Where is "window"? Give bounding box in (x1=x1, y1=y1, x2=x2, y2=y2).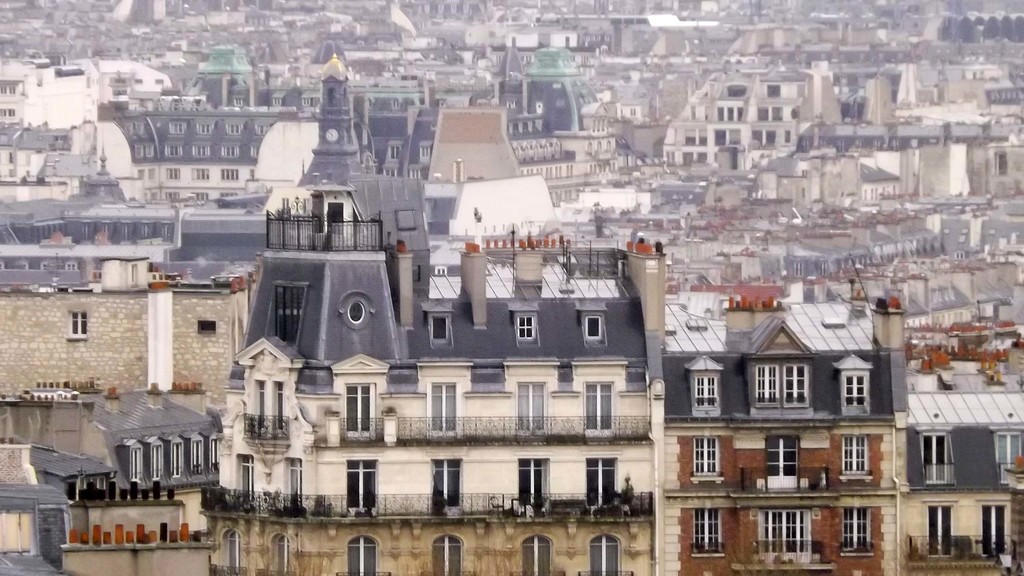
(x1=998, y1=433, x2=1023, y2=470).
